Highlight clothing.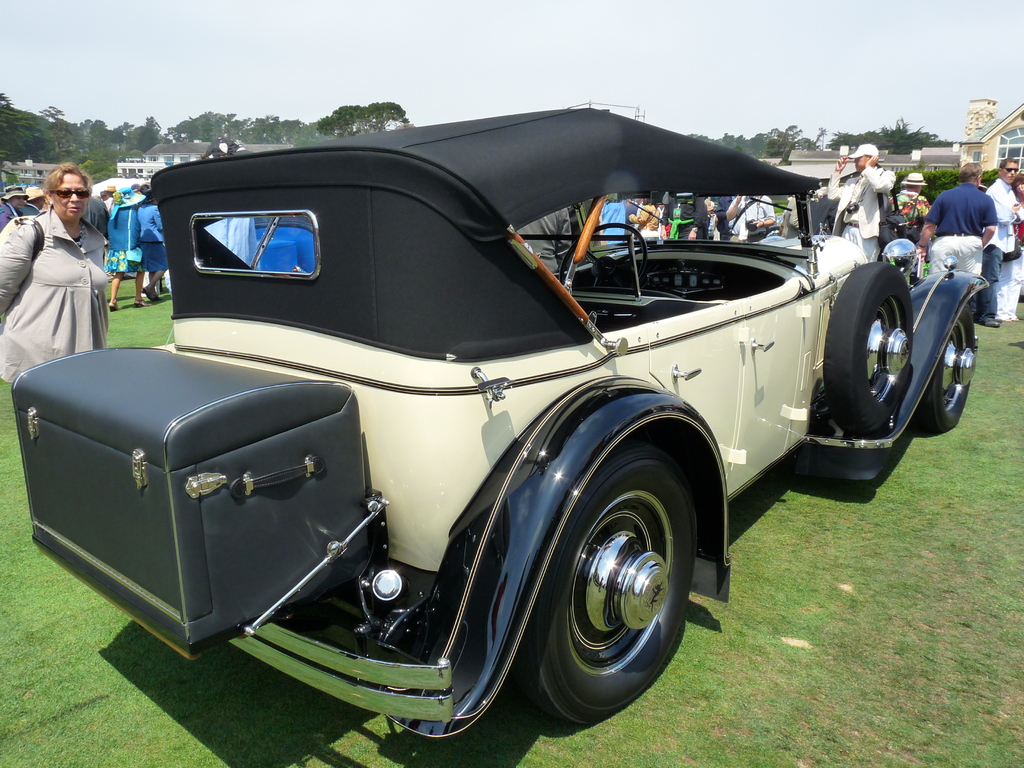
Highlighted region: BBox(0, 203, 120, 403).
